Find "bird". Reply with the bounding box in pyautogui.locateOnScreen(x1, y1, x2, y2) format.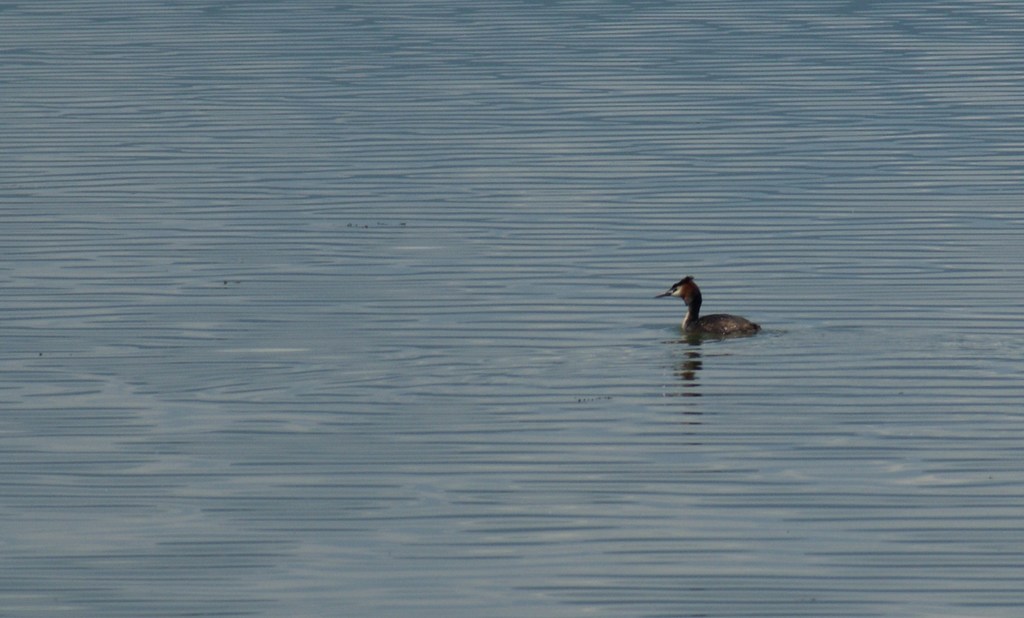
pyautogui.locateOnScreen(656, 272, 769, 334).
